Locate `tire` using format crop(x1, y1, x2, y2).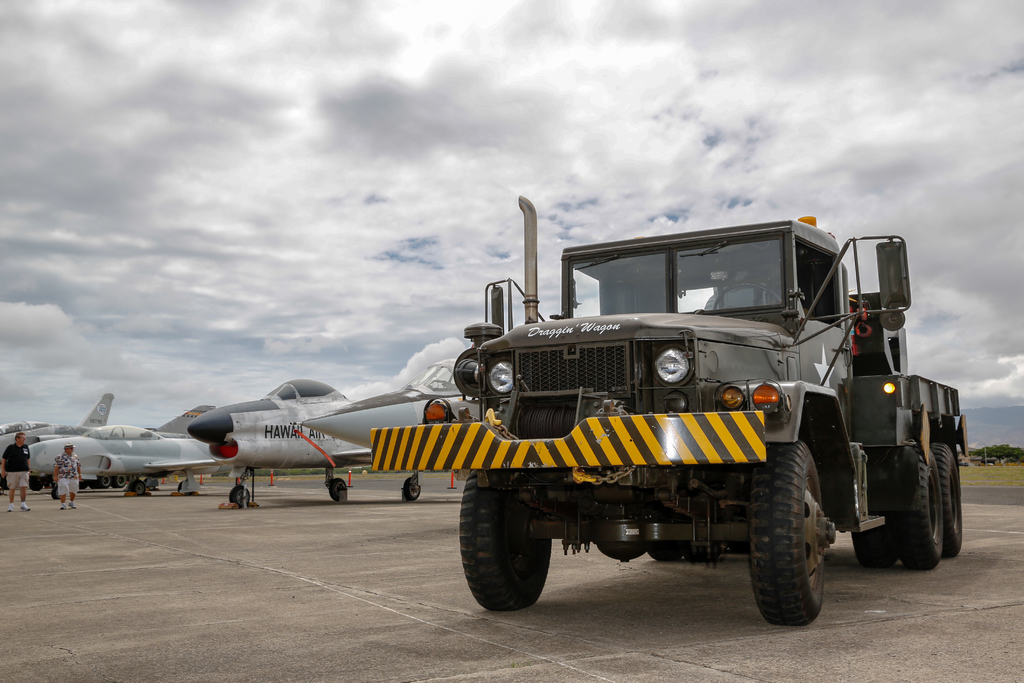
crop(102, 476, 110, 487).
